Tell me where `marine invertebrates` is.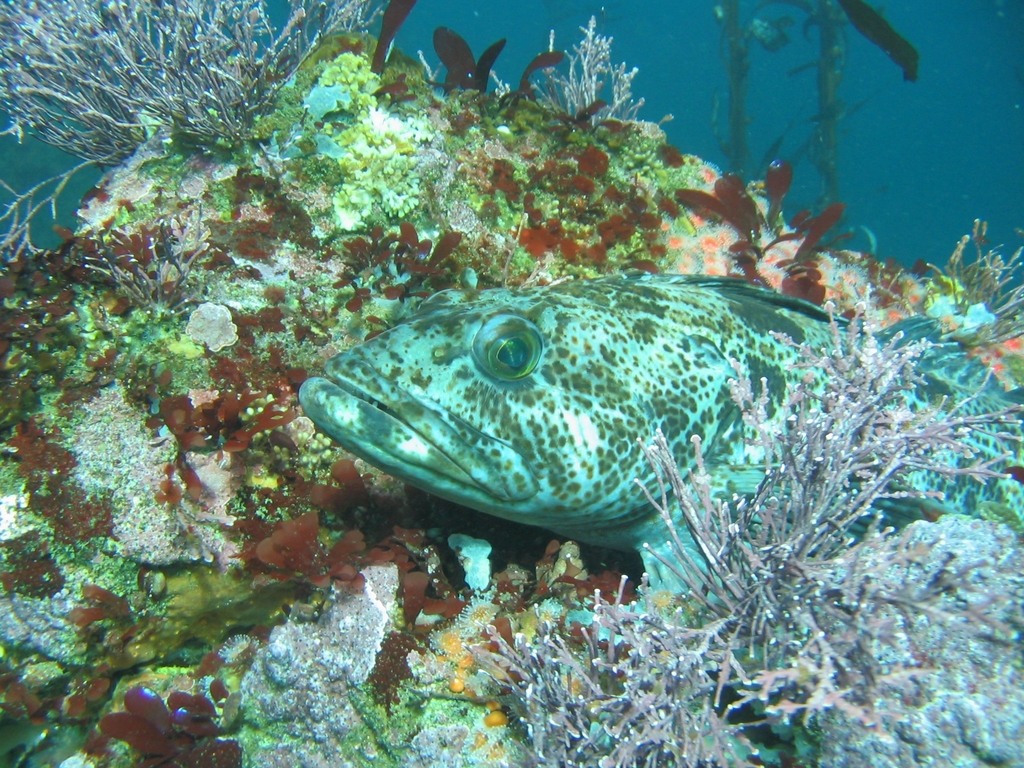
`marine invertebrates` is at 399/262/1022/764.
